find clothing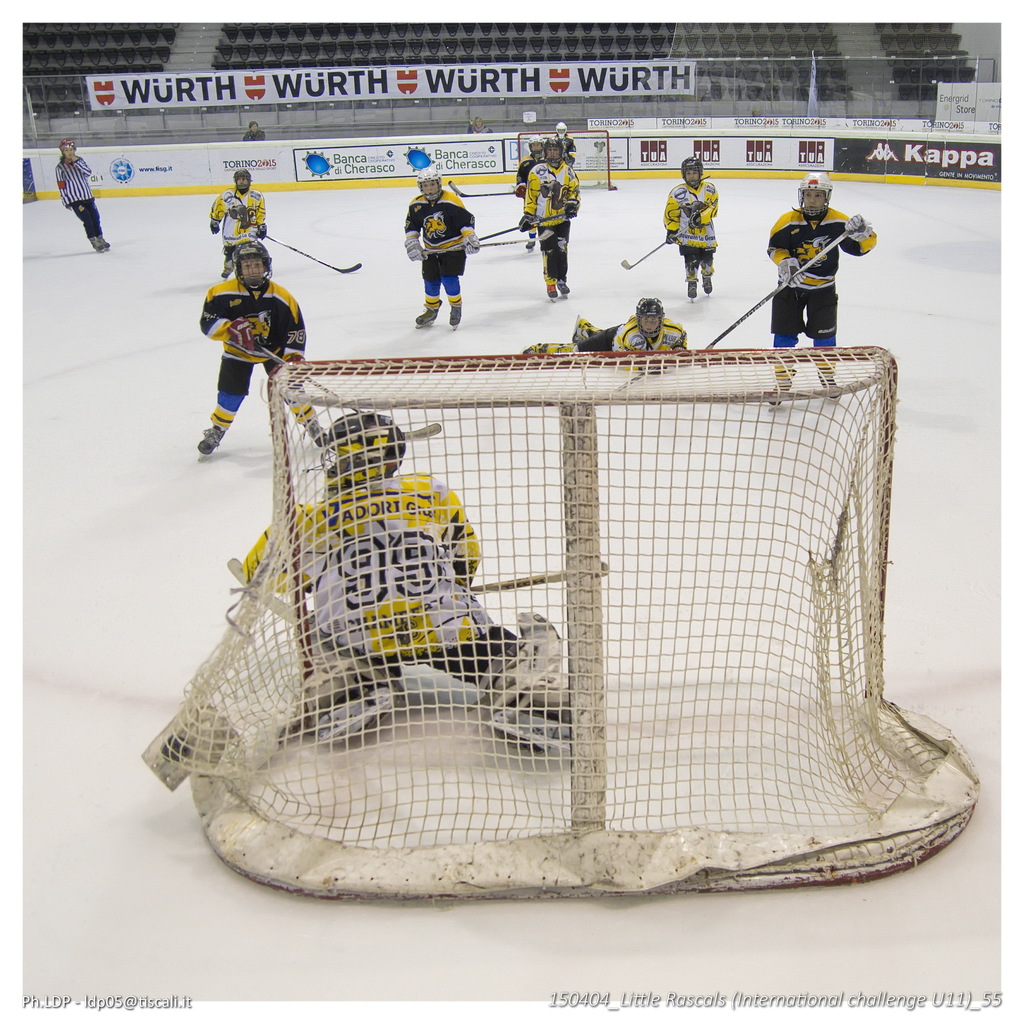
left=207, top=184, right=263, bottom=261
